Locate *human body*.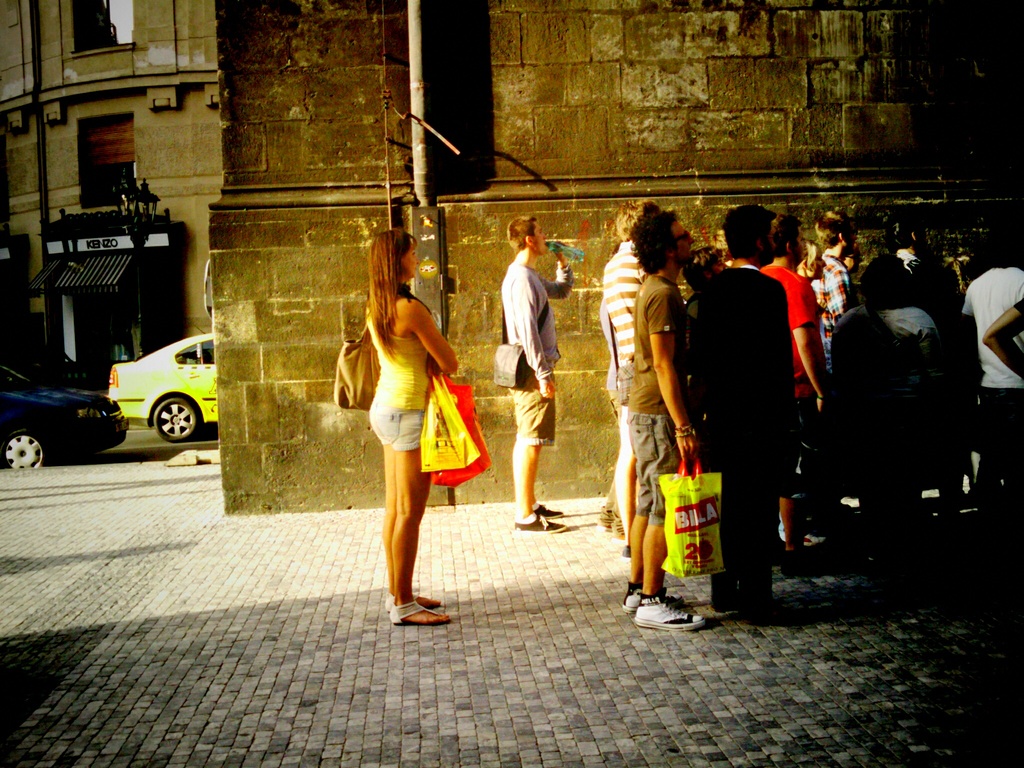
Bounding box: [x1=499, y1=256, x2=607, y2=528].
